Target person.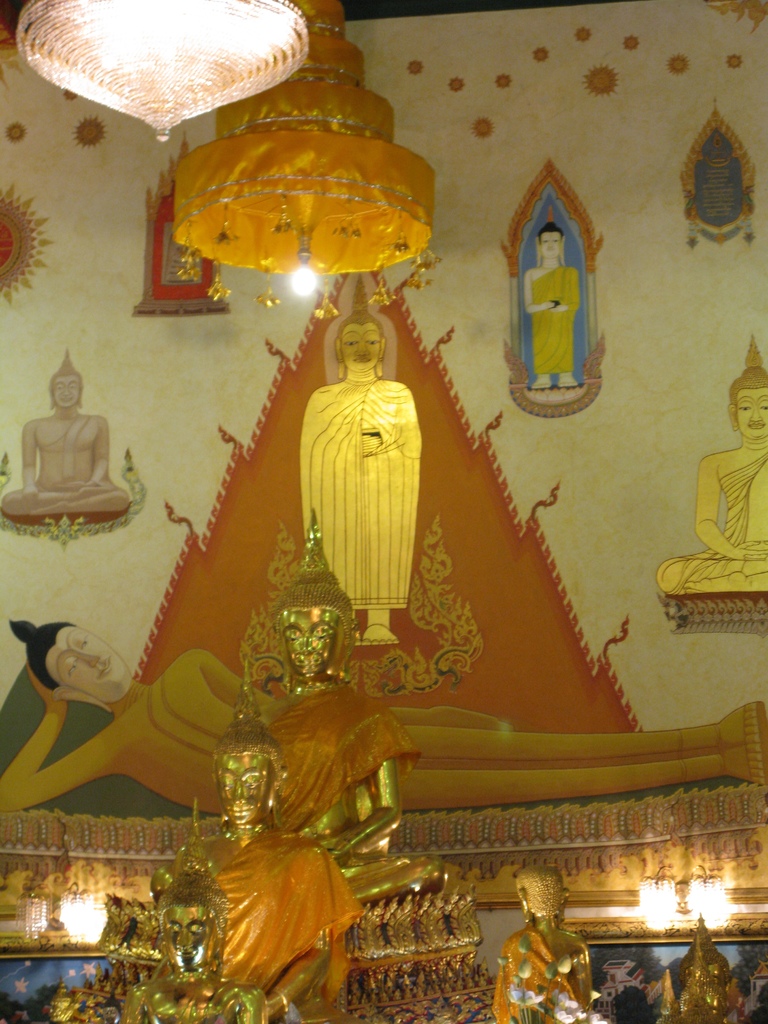
Target region: bbox=(168, 510, 449, 916).
